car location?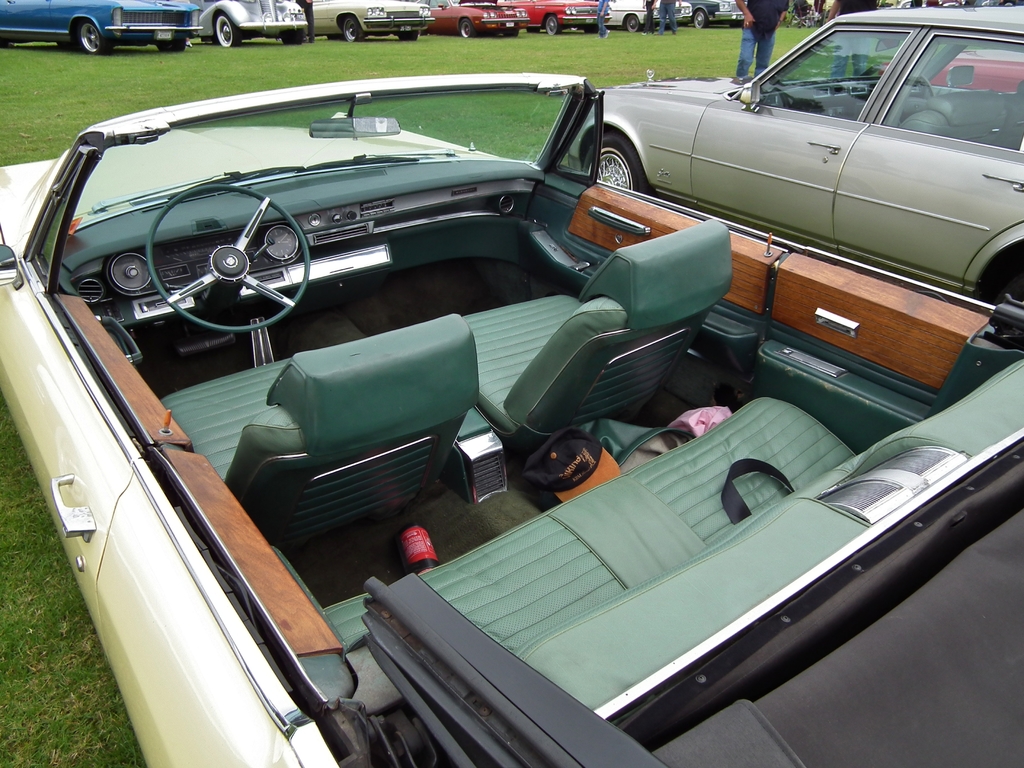
570/8/1023/320
